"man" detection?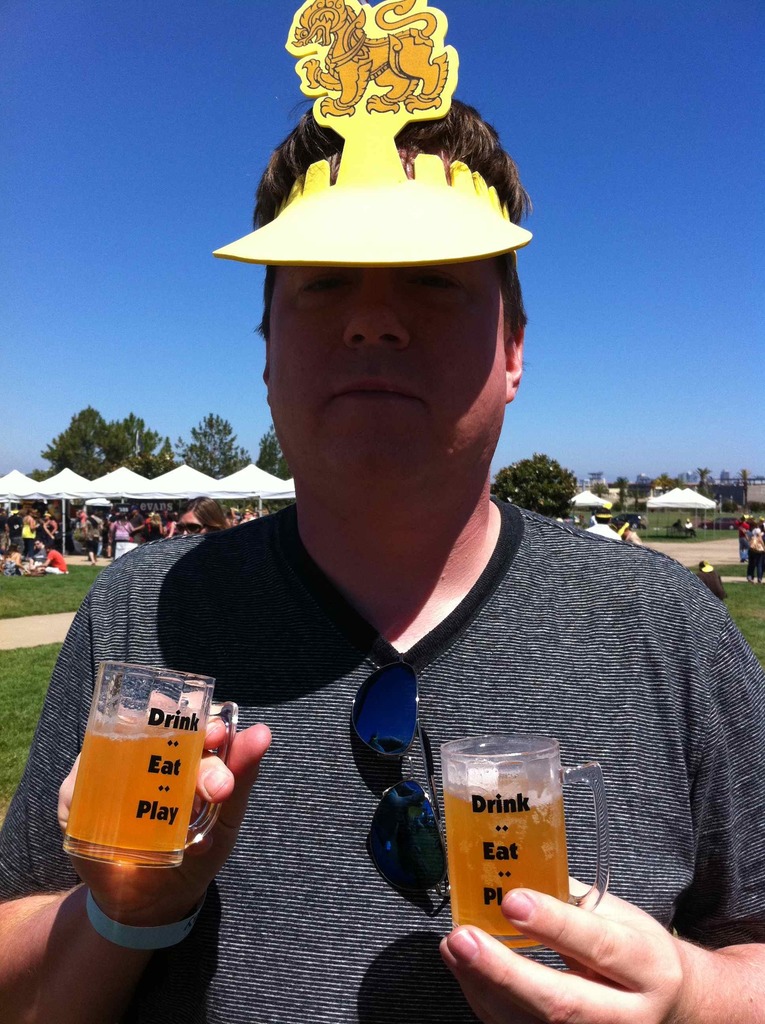
BBox(45, 95, 723, 1006)
